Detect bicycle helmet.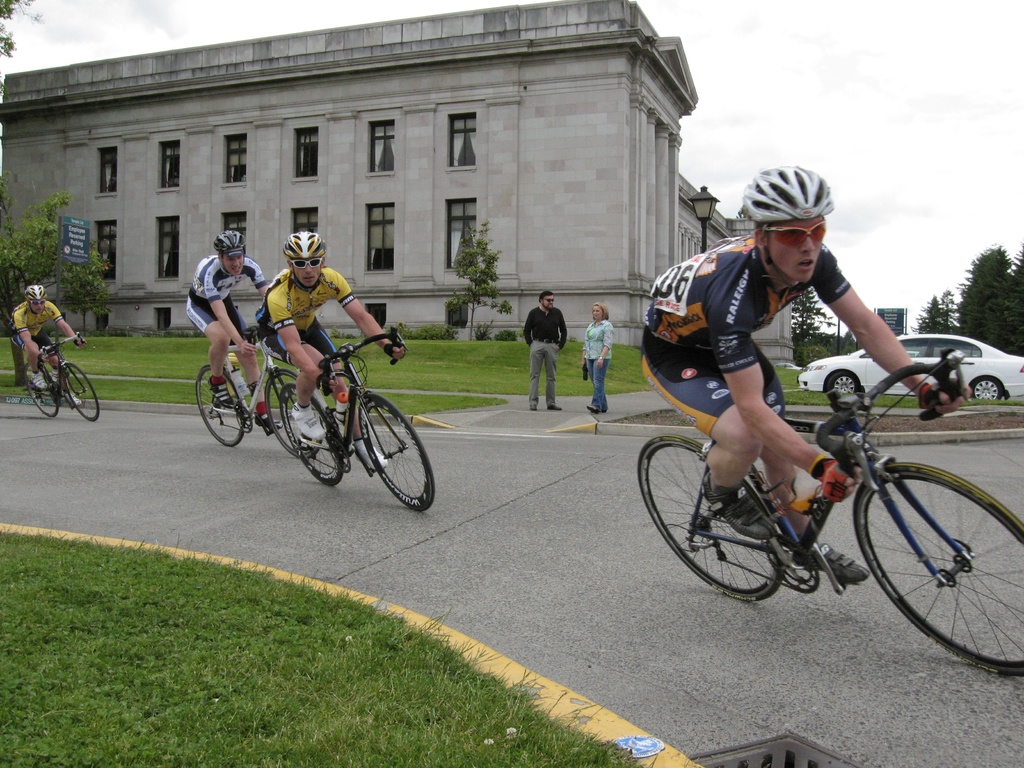
Detected at pyautogui.locateOnScreen(285, 235, 324, 260).
